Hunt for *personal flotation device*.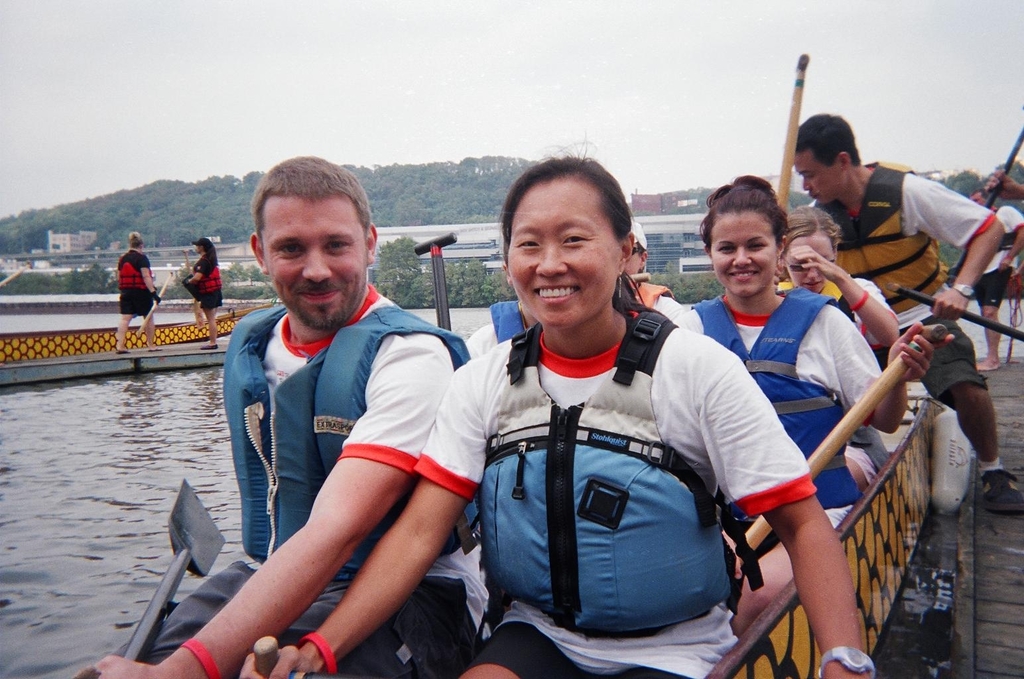
Hunted down at (816,156,950,314).
